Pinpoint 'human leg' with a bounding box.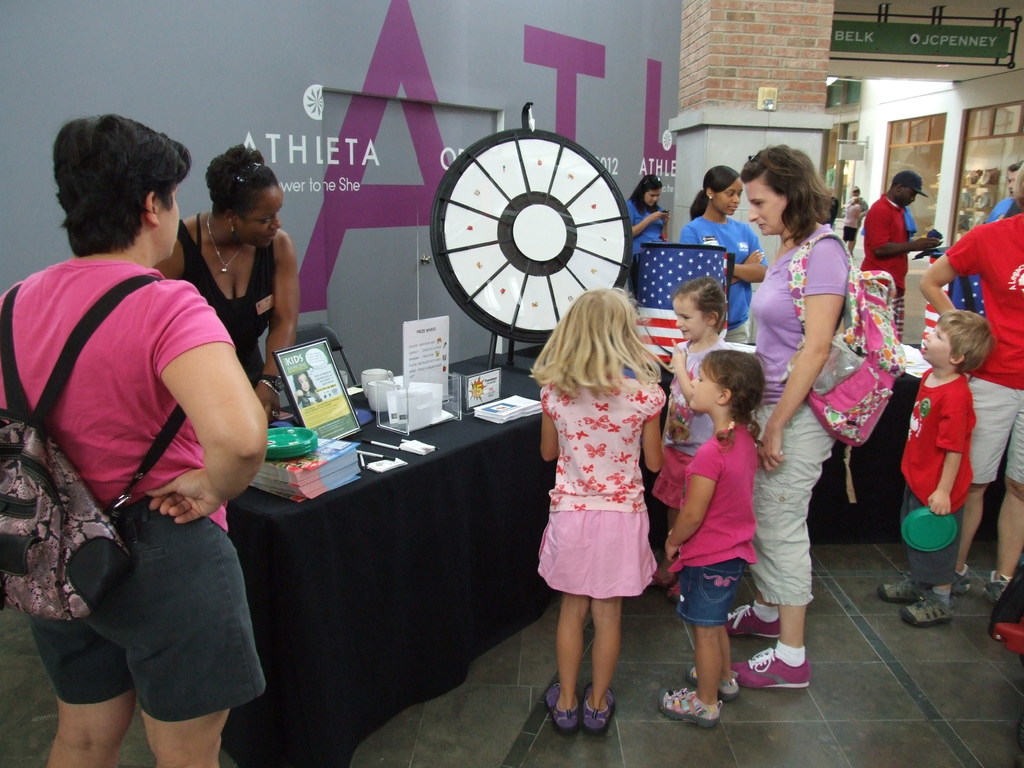
653:621:712:732.
